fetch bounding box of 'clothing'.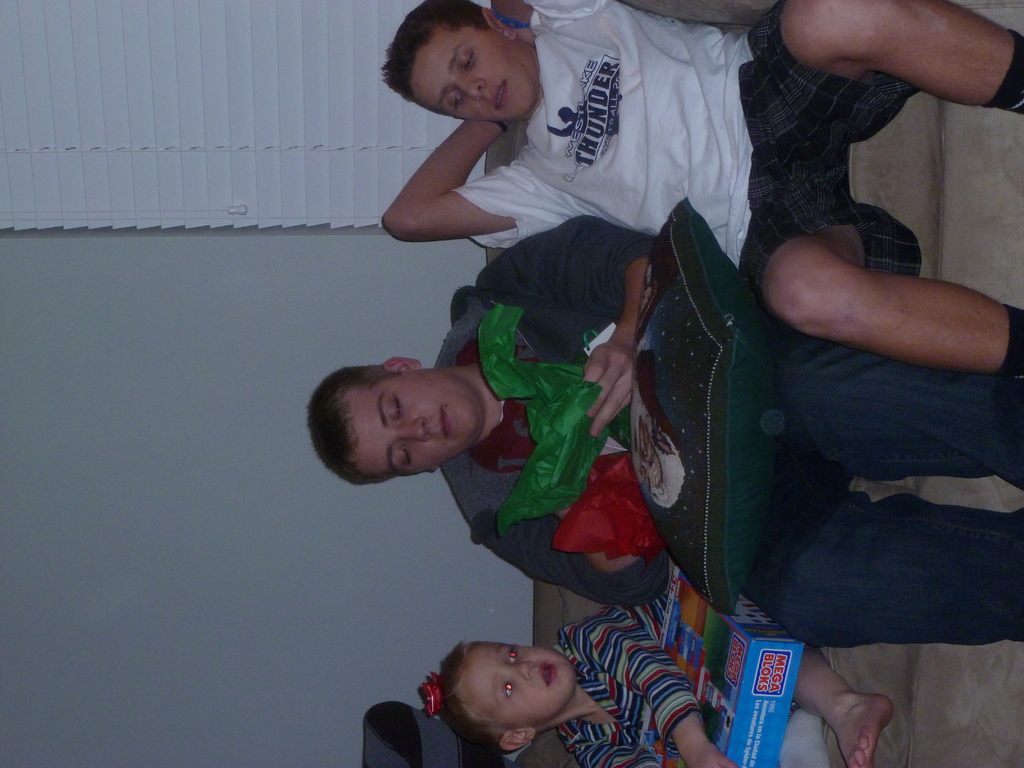
Bbox: [left=555, top=589, right=707, bottom=767].
